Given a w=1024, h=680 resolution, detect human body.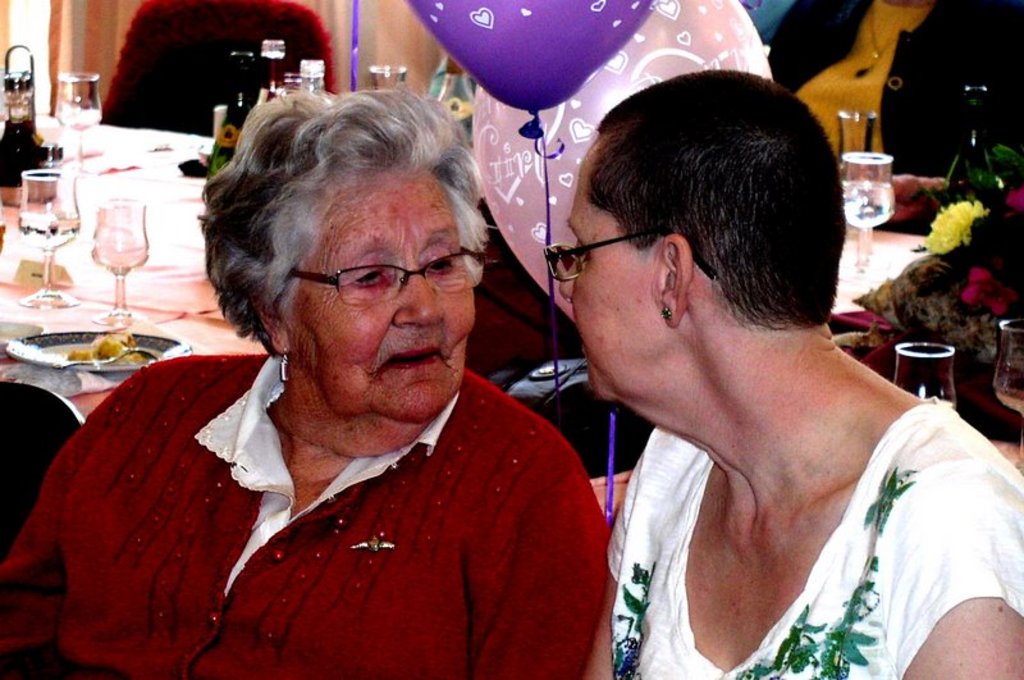
box(541, 68, 1023, 679).
